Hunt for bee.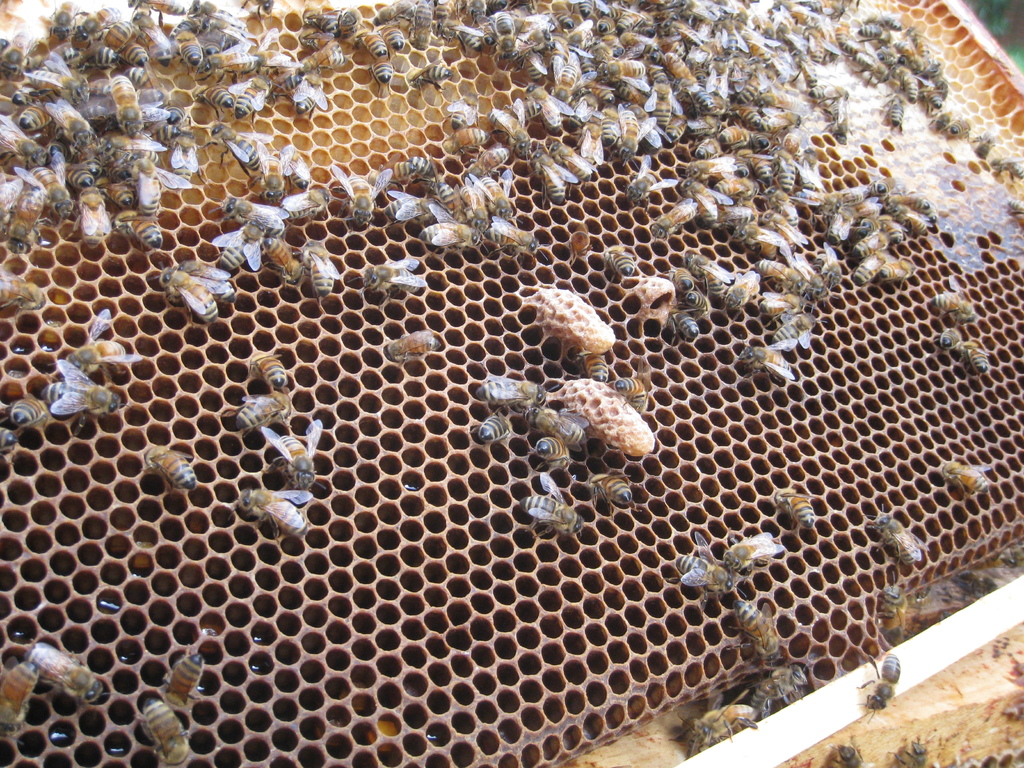
Hunted down at region(331, 166, 389, 227).
